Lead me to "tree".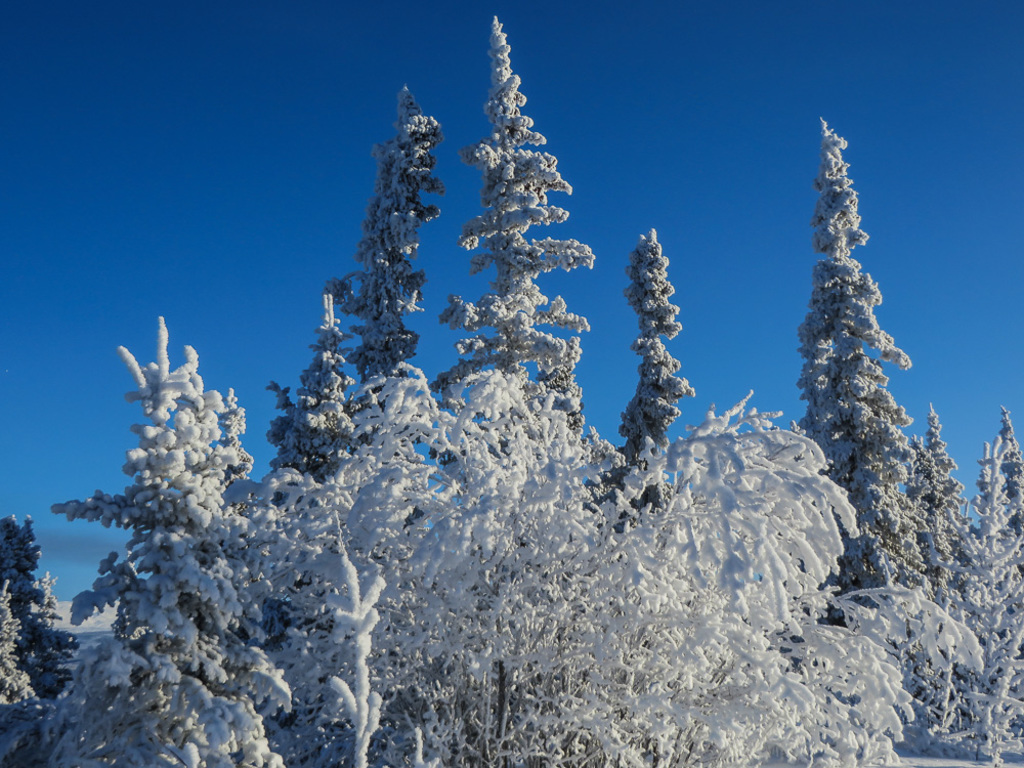
Lead to x1=772, y1=96, x2=961, y2=654.
